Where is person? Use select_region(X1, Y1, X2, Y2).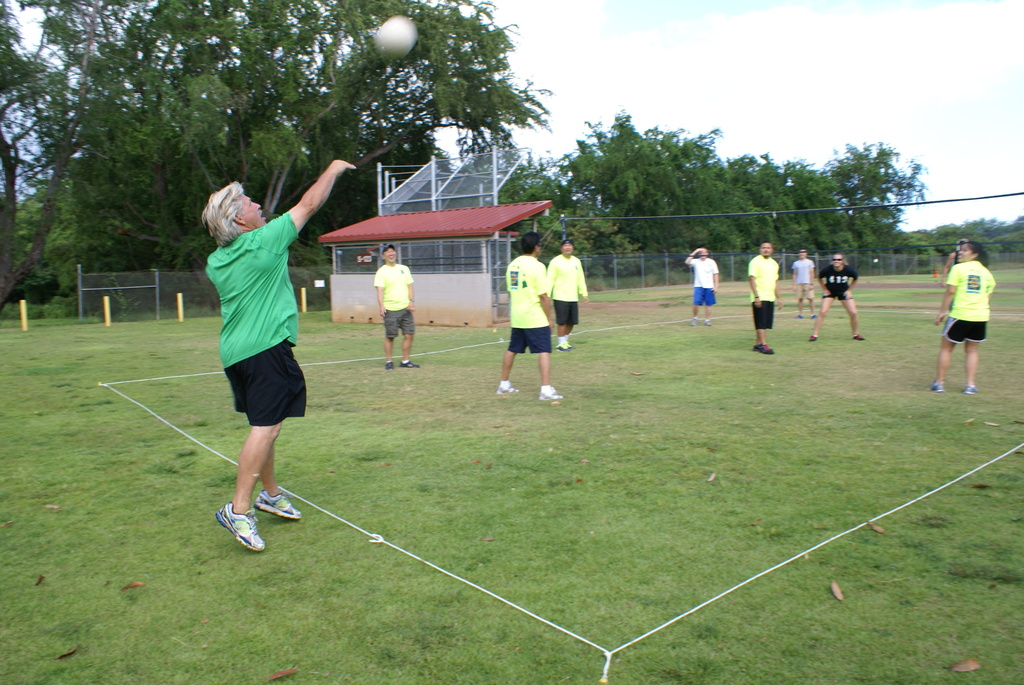
select_region(810, 252, 865, 342).
